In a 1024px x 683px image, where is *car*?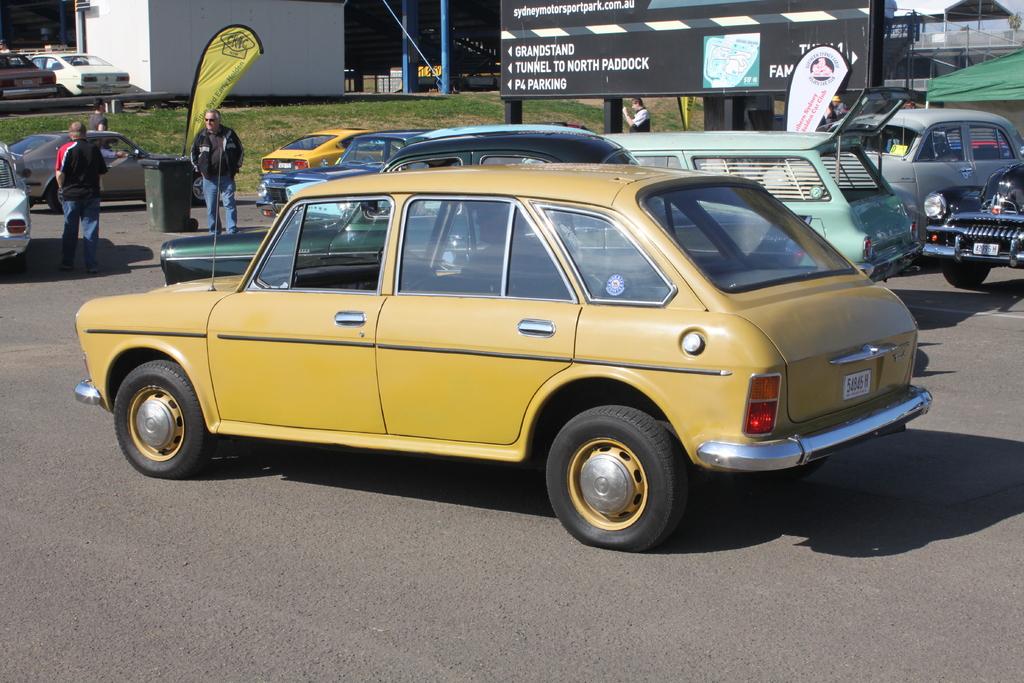
x1=6, y1=131, x2=207, y2=210.
